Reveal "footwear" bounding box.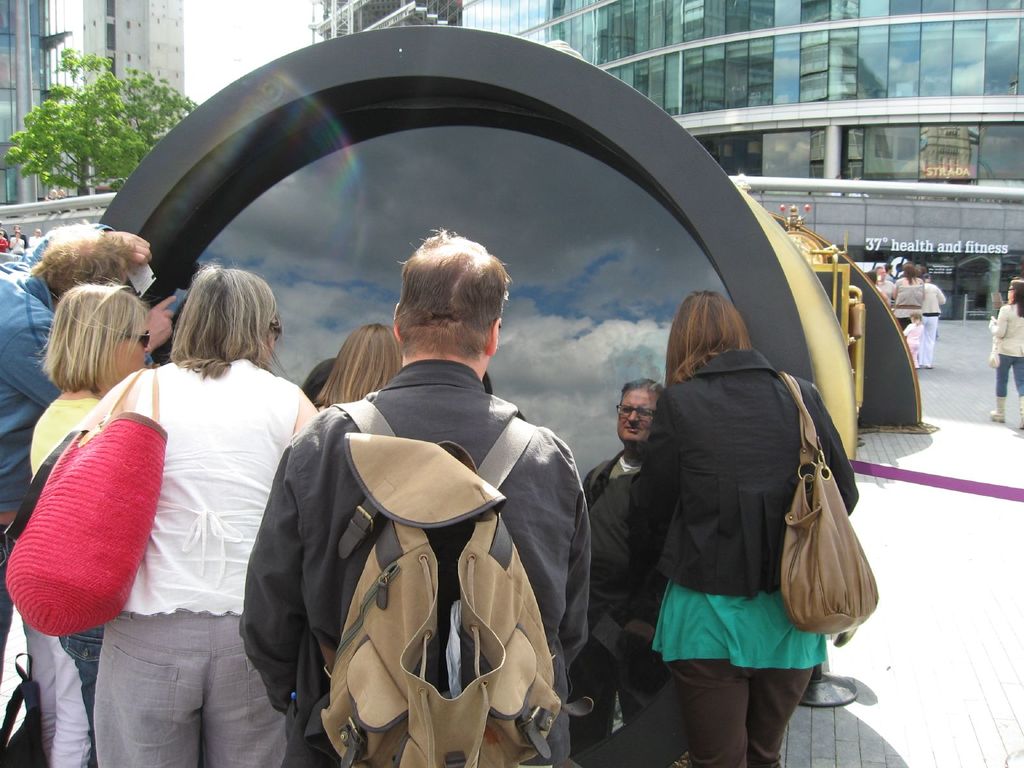
Revealed: Rect(668, 752, 691, 766).
